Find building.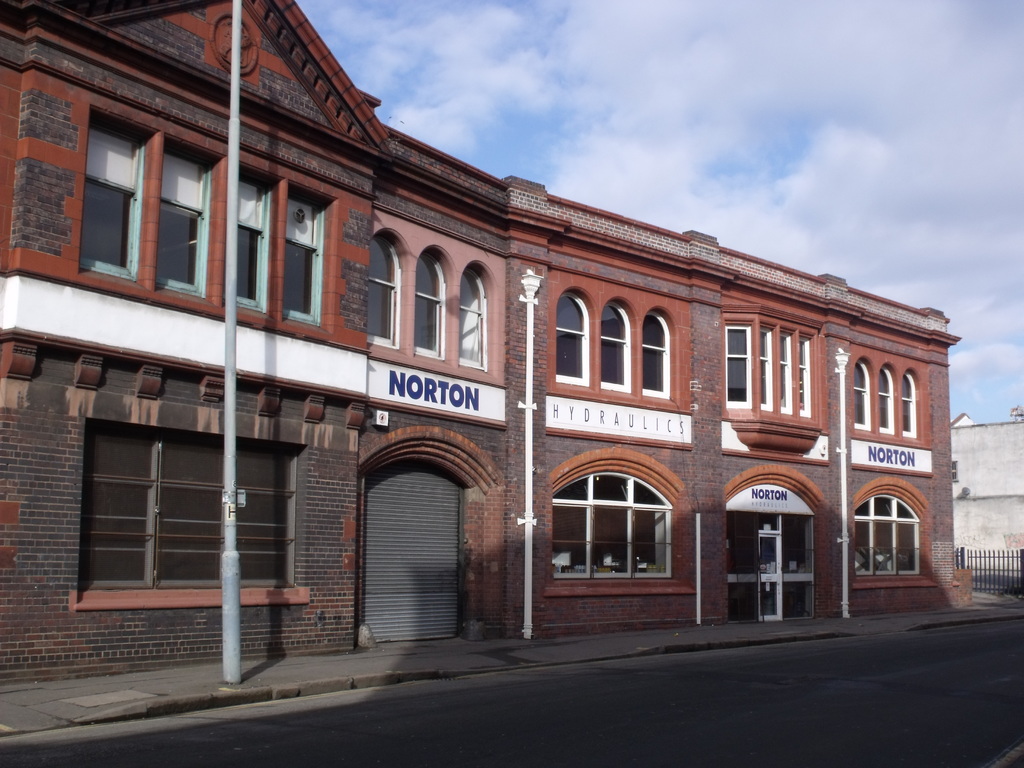
952,406,1023,577.
